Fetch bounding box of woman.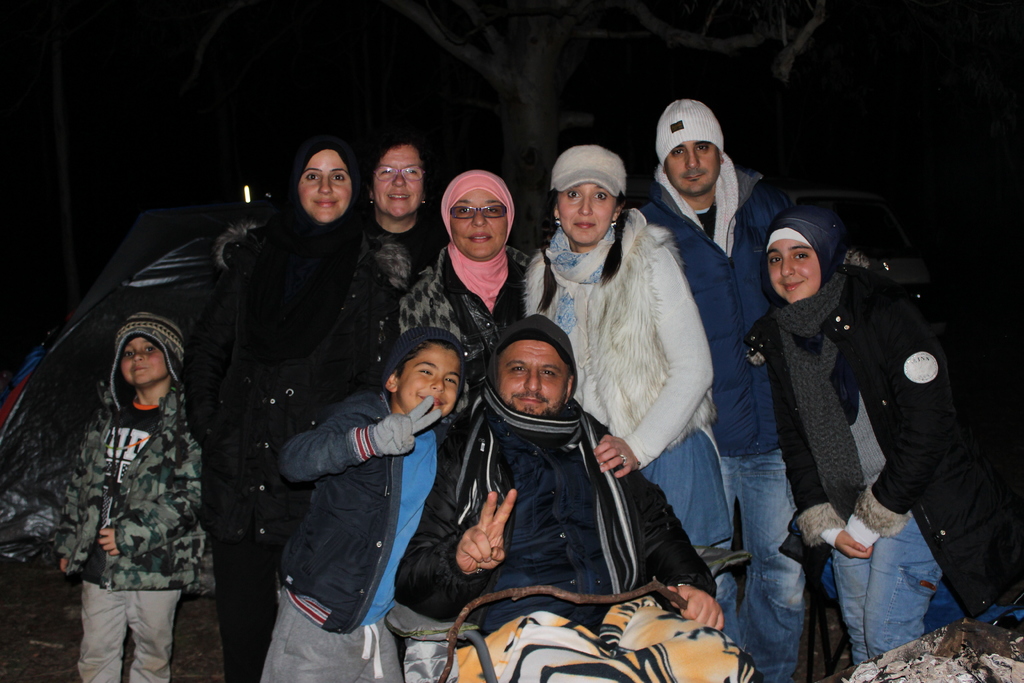
Bbox: x1=394 y1=170 x2=535 y2=682.
